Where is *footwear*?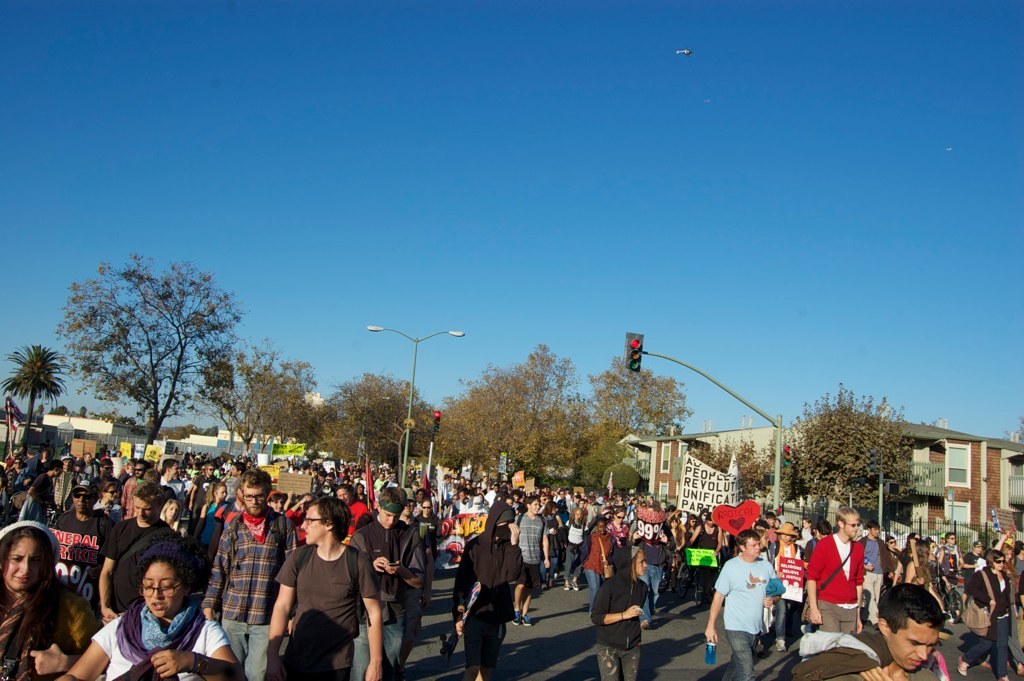
<box>520,612,531,626</box>.
